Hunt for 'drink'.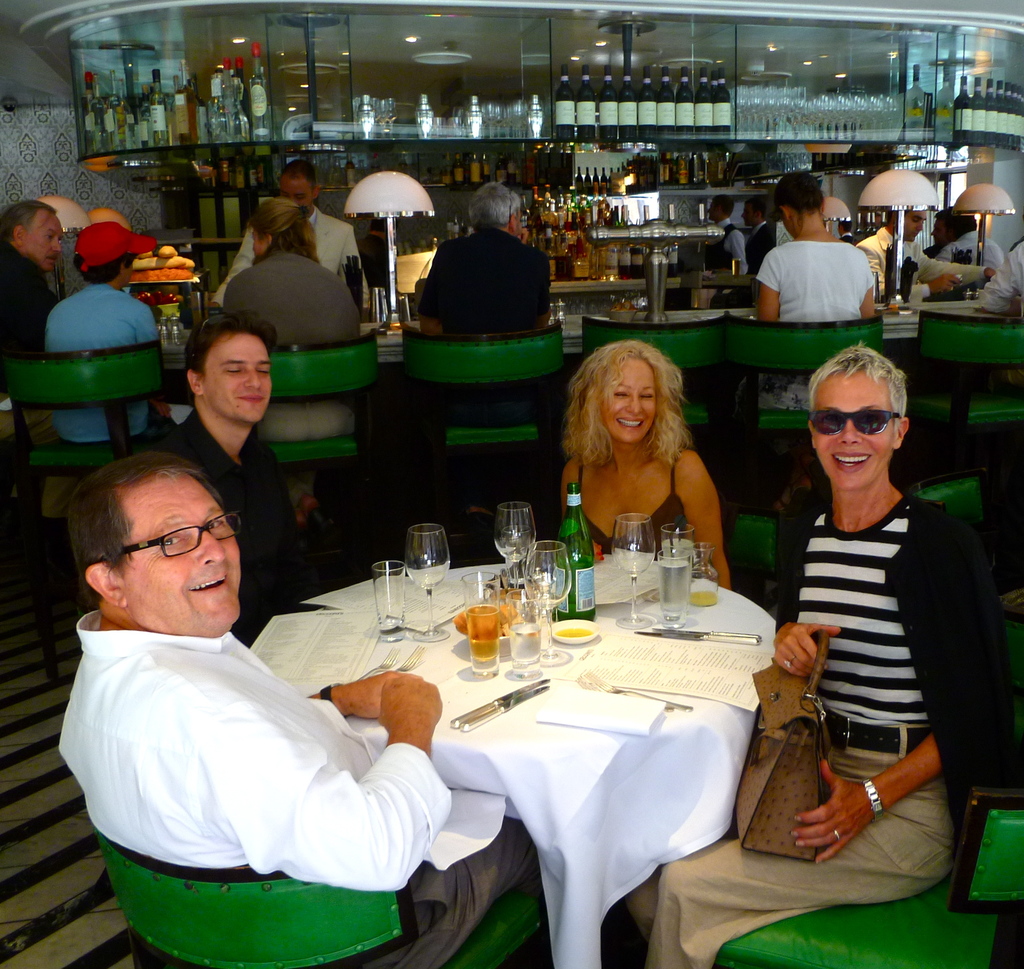
Hunted down at (x1=149, y1=98, x2=172, y2=142).
